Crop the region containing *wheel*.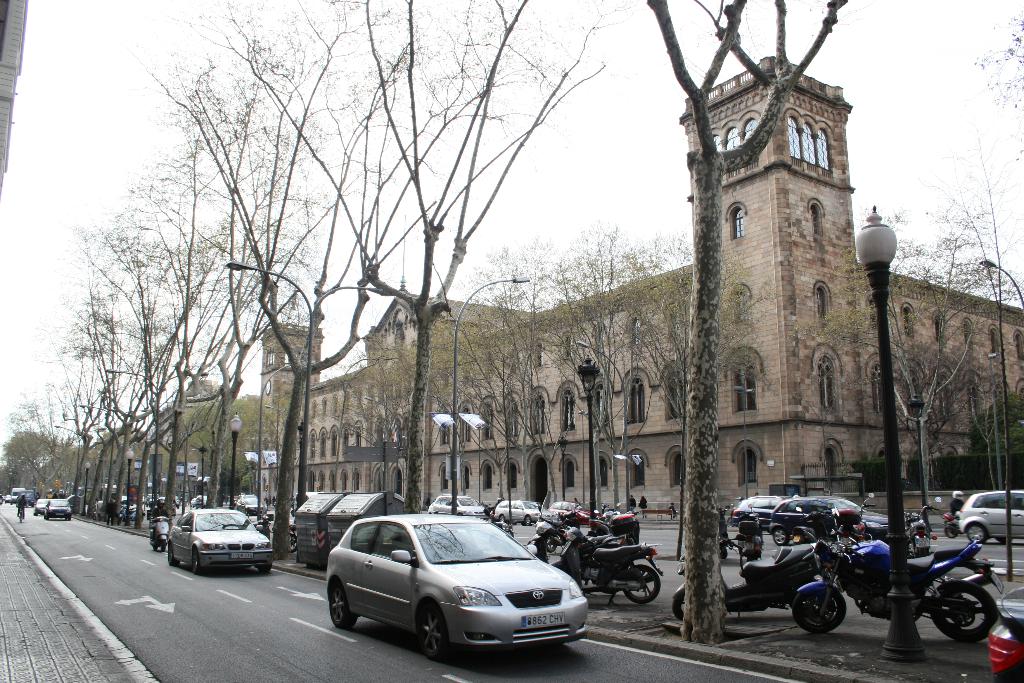
Crop region: (621,565,660,604).
